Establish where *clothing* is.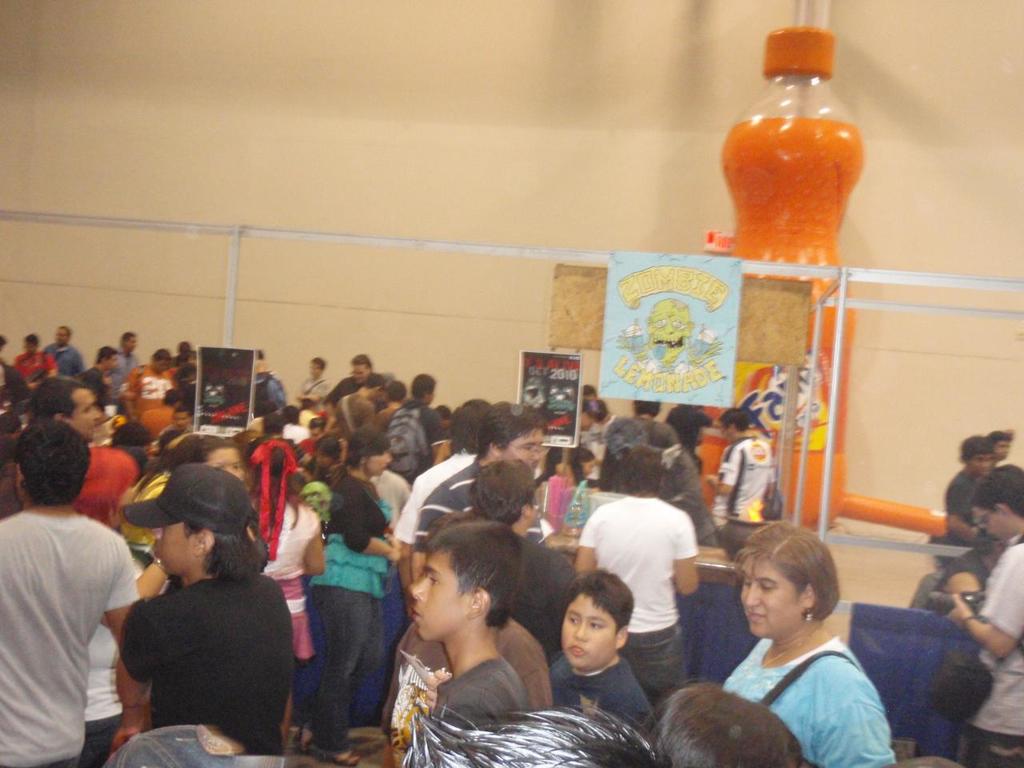
Established at {"x1": 11, "y1": 354, "x2": 55, "y2": 389}.
